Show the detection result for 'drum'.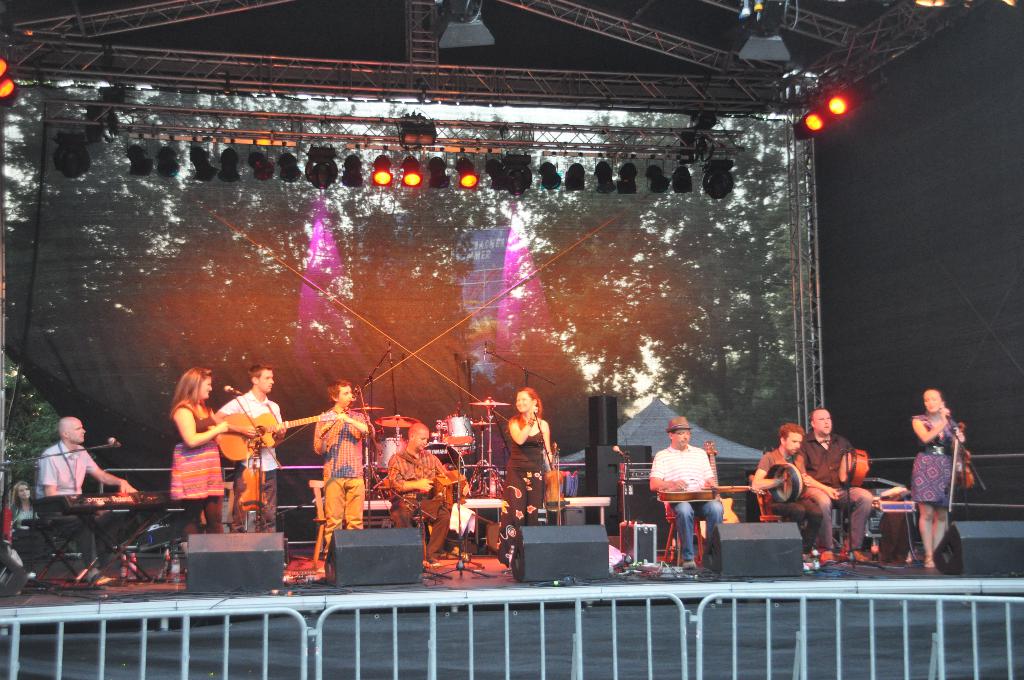
x1=767 y1=464 x2=801 y2=503.
